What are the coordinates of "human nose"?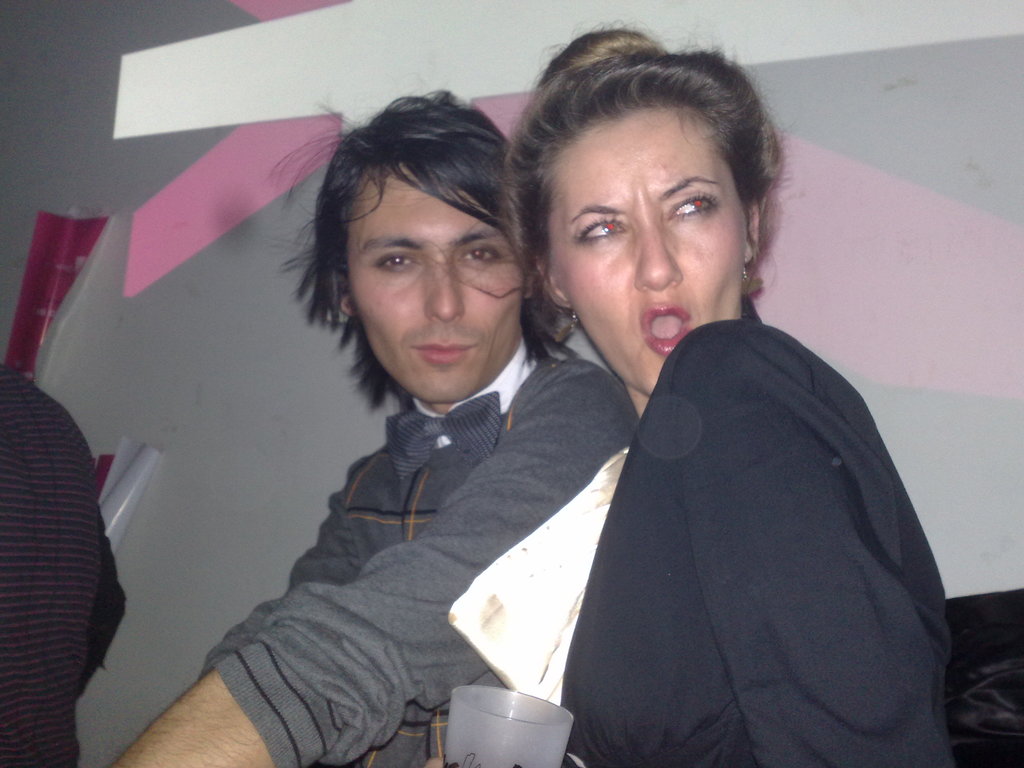
bbox=[422, 255, 465, 322].
